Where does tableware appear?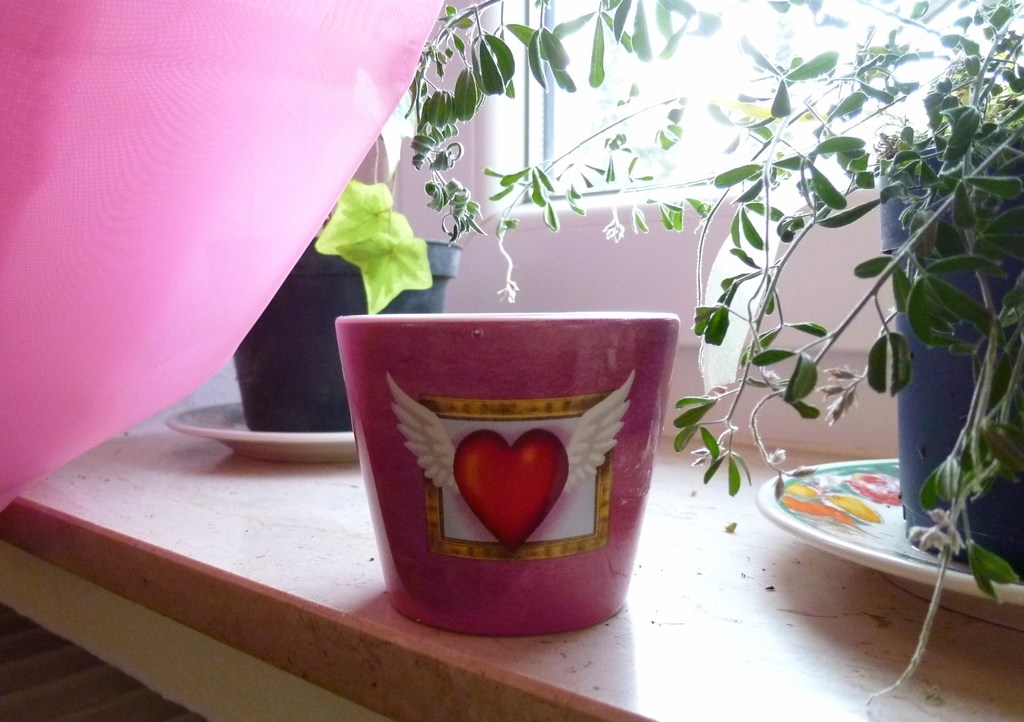
Appears at box=[165, 399, 358, 467].
